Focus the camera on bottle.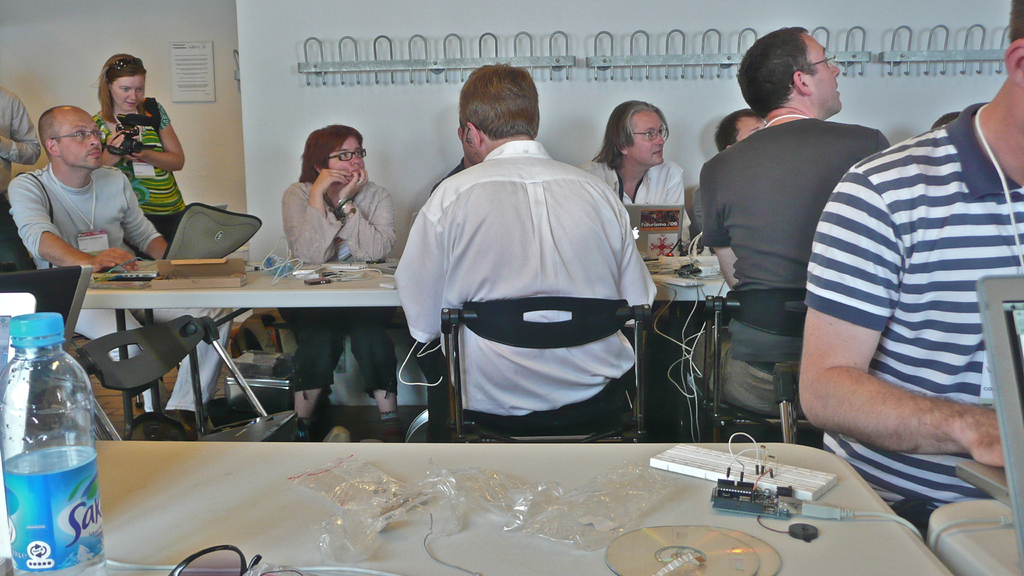
Focus region: 0/292/45/575.
